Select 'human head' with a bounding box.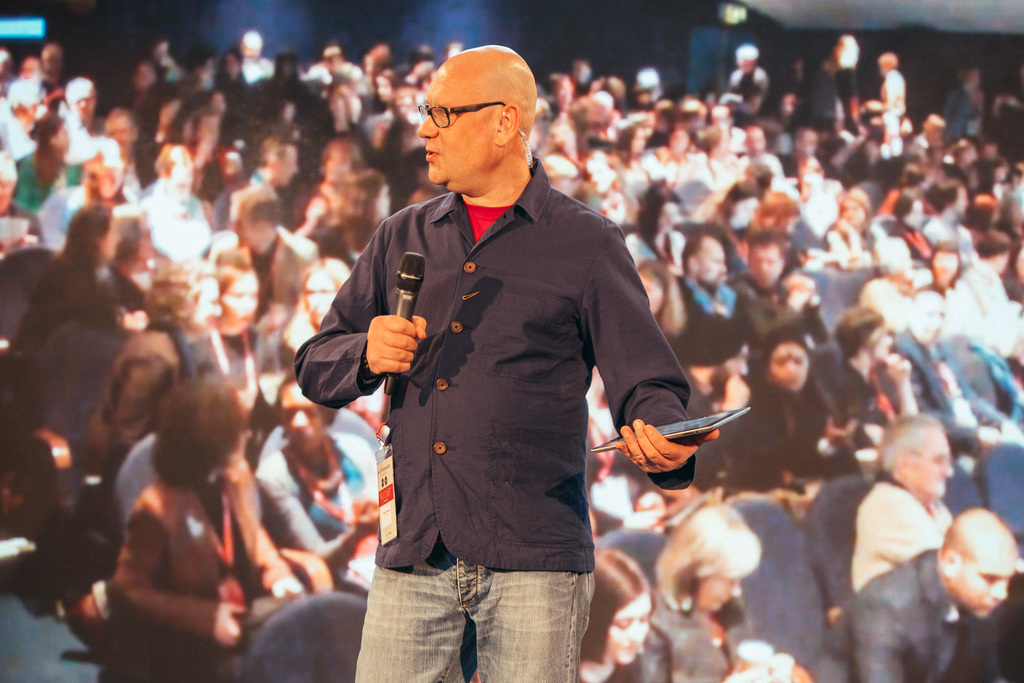
x1=876 y1=49 x2=899 y2=73.
